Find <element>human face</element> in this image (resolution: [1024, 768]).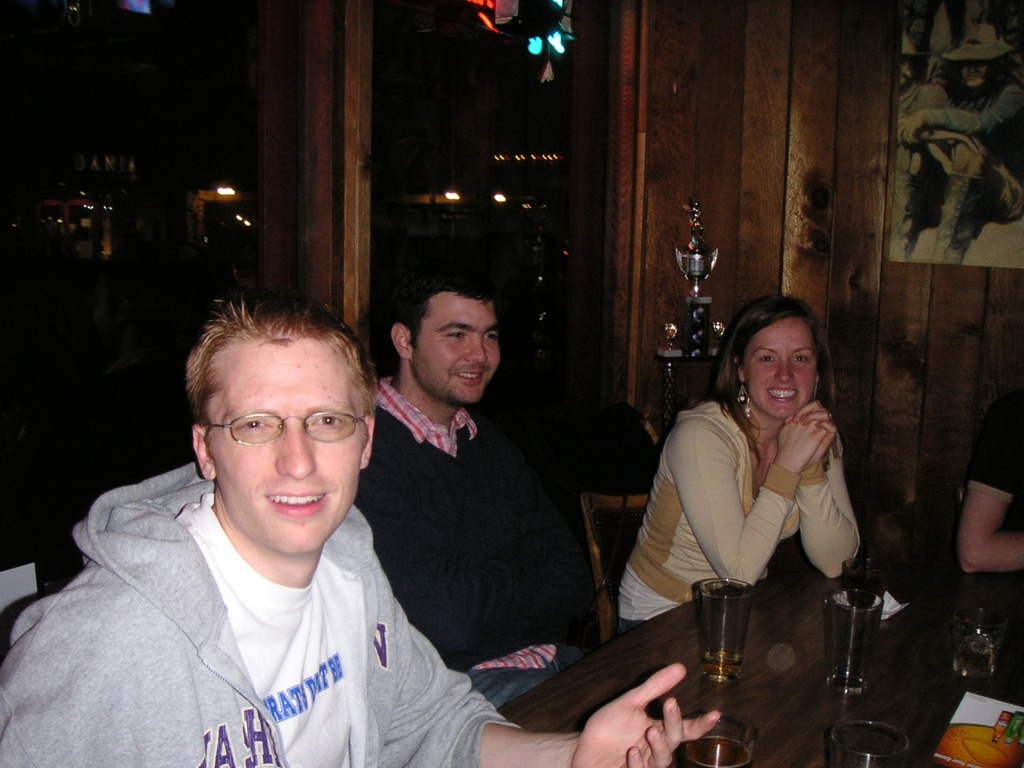
206,338,366,552.
